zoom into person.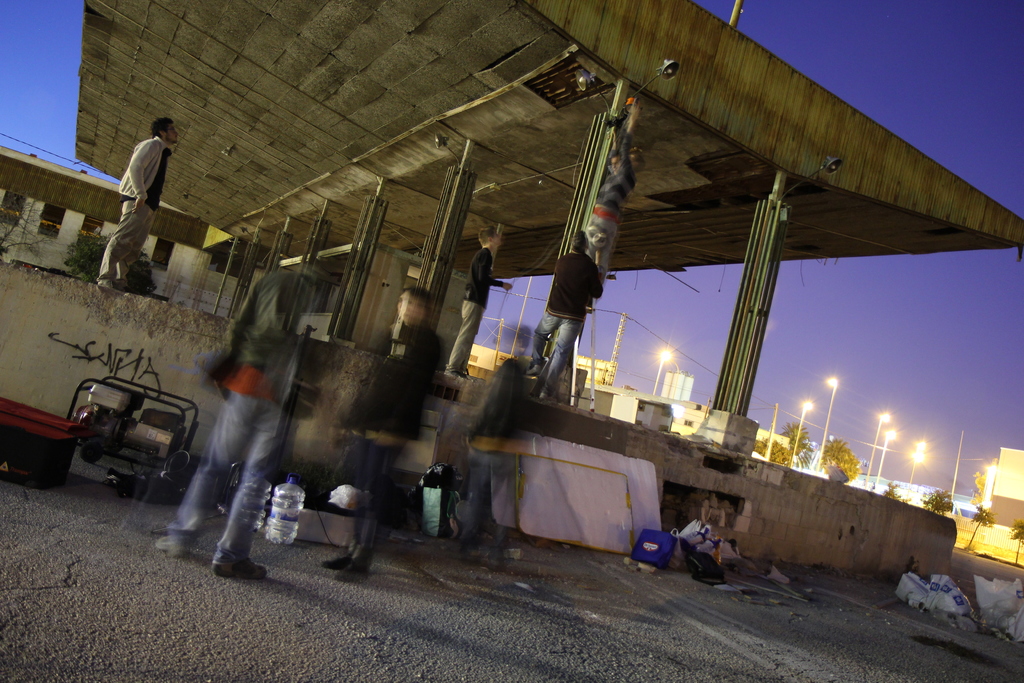
Zoom target: box=[587, 95, 646, 274].
